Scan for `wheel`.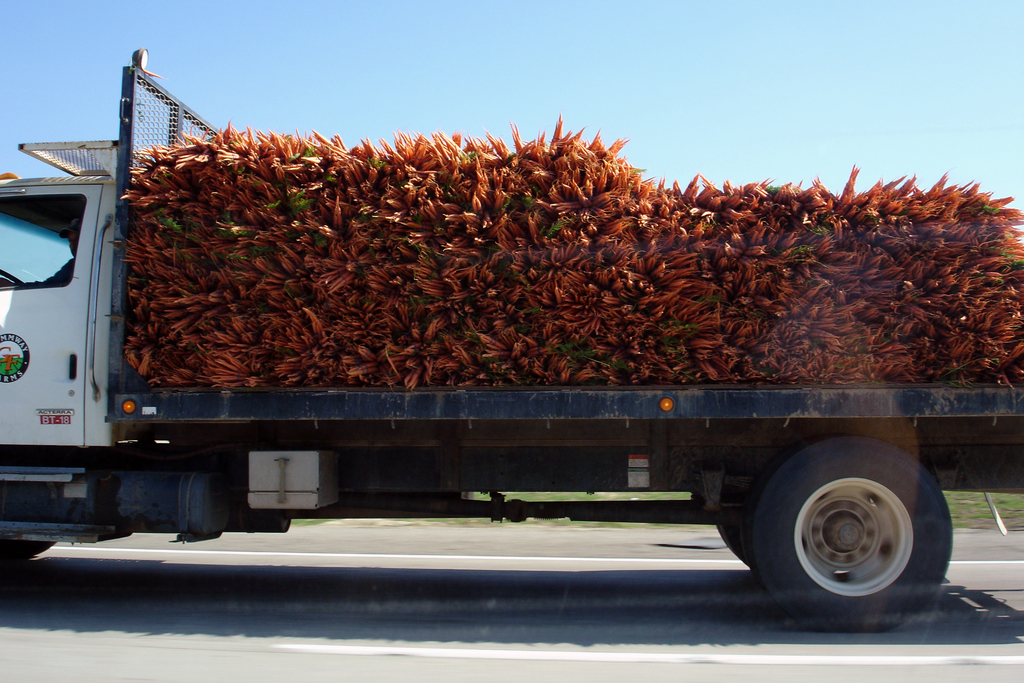
Scan result: {"x1": 0, "y1": 541, "x2": 56, "y2": 579}.
